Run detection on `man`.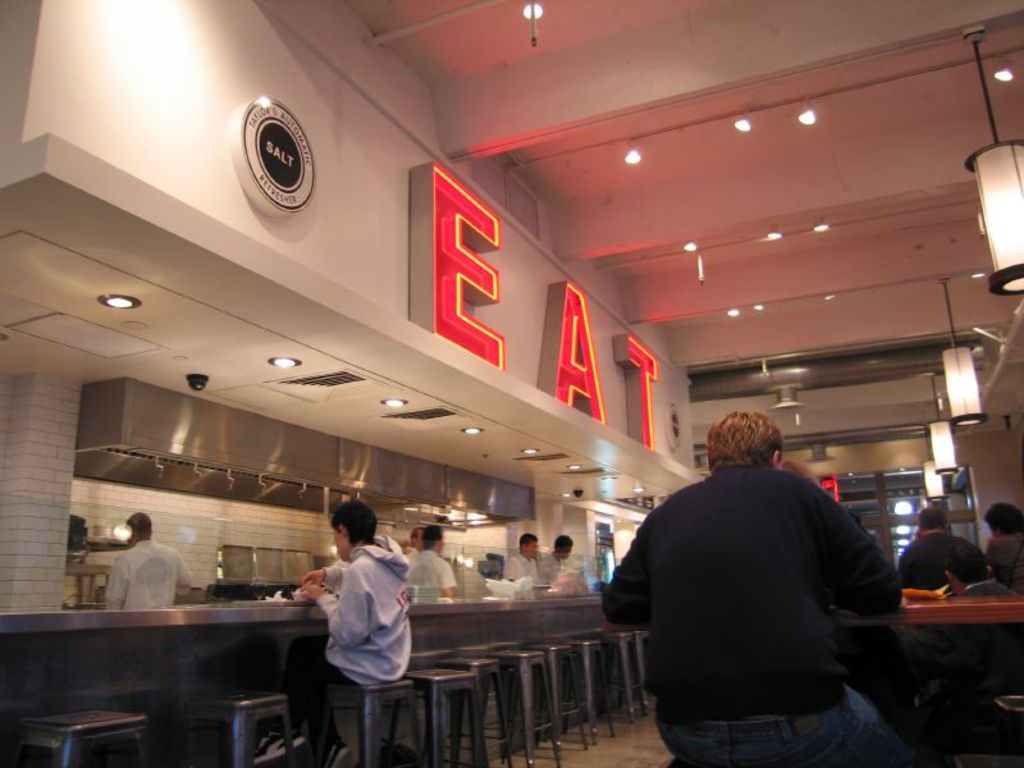
Result: region(936, 538, 1012, 602).
